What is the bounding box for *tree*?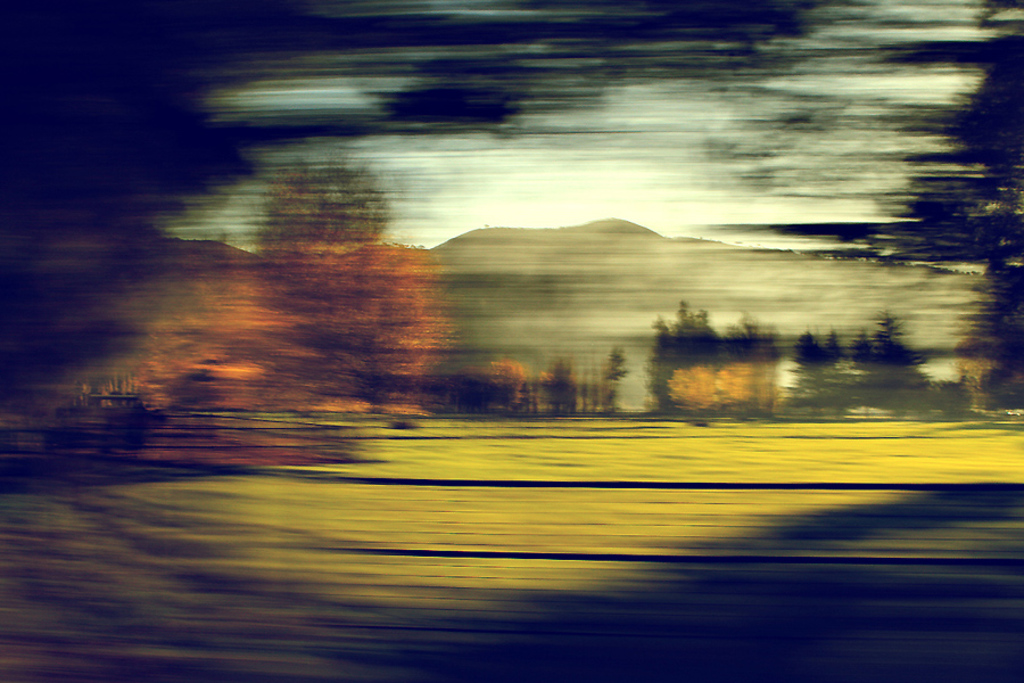
box(856, 311, 931, 426).
